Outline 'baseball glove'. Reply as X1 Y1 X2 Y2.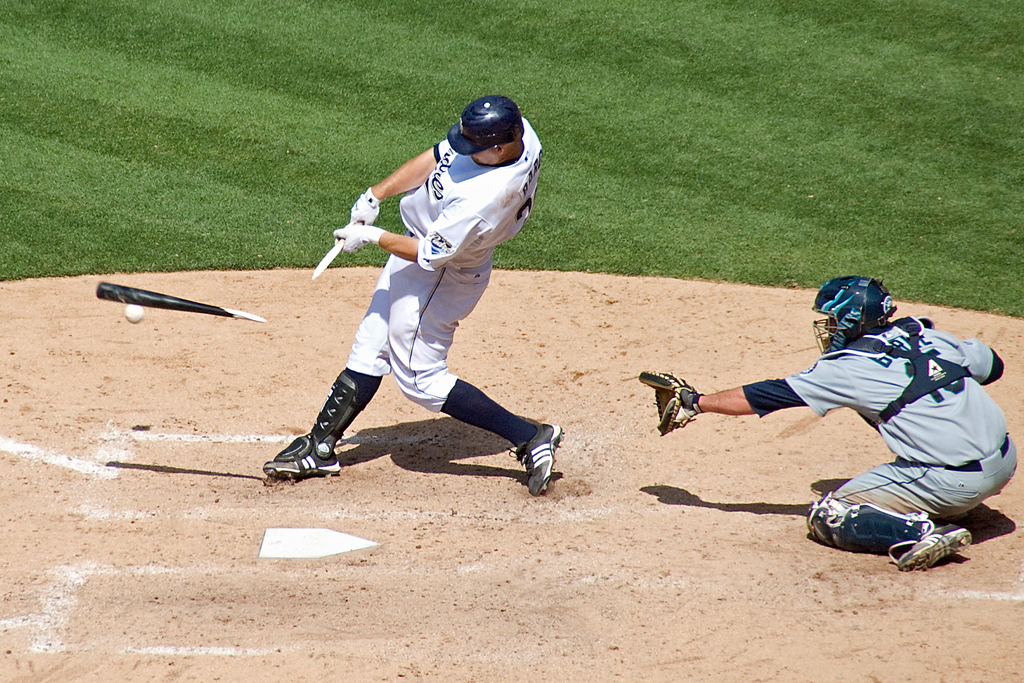
328 223 394 253.
